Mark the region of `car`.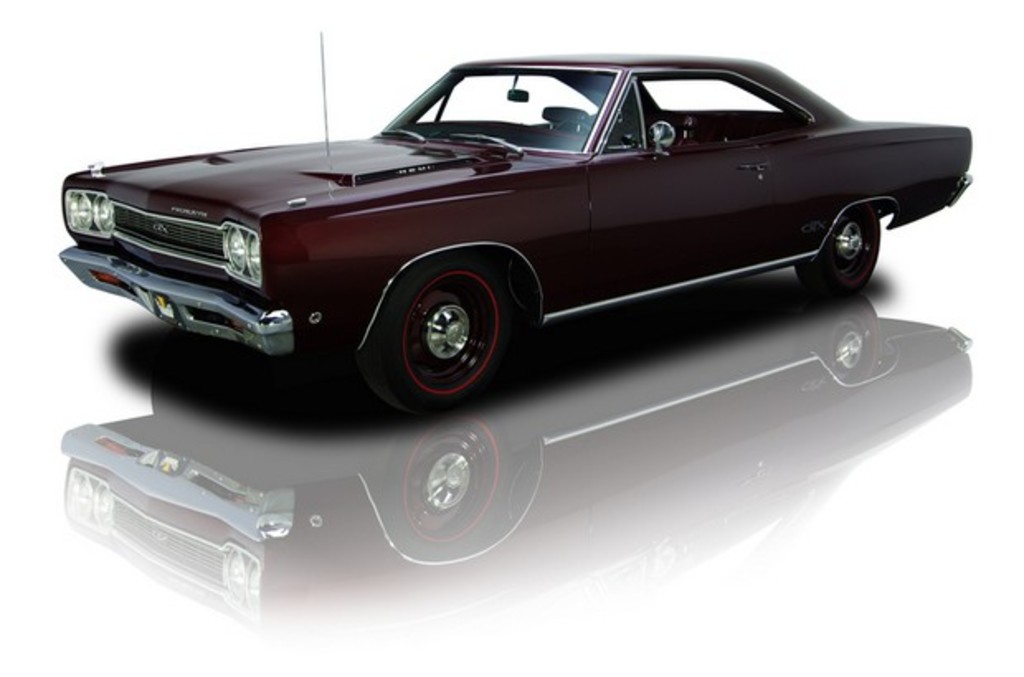
Region: Rect(55, 46, 973, 406).
